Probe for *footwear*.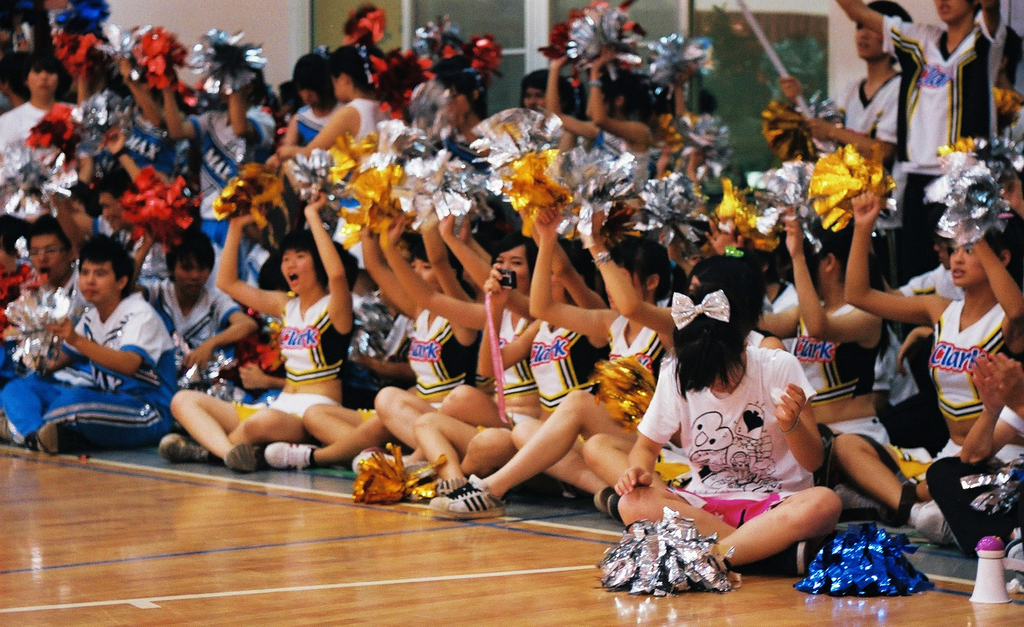
Probe result: box(916, 501, 952, 542).
